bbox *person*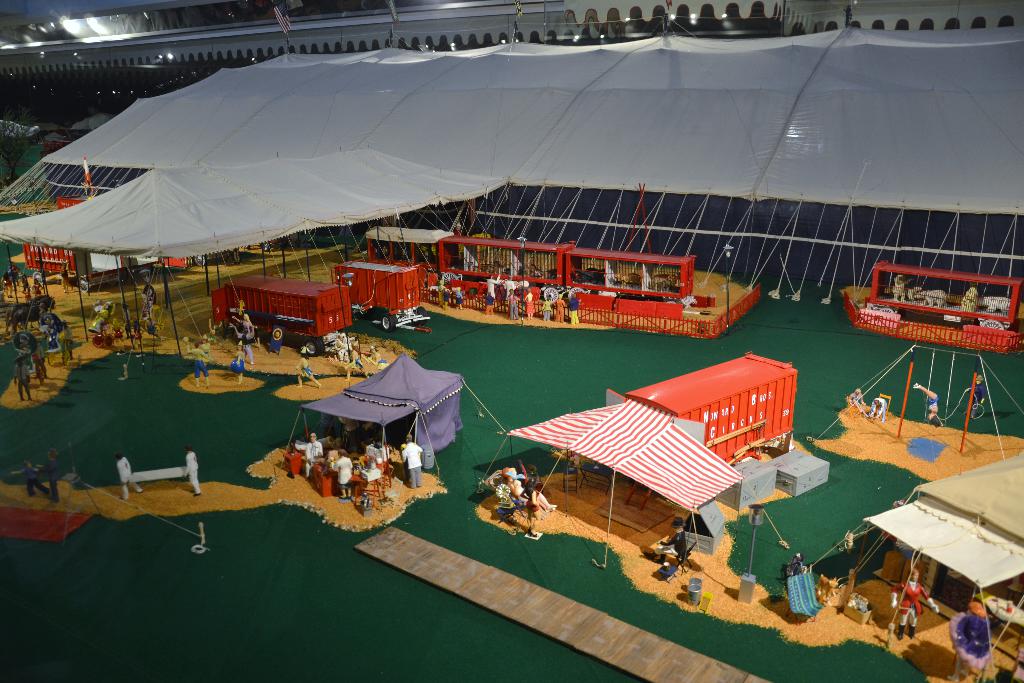
{"x1": 31, "y1": 276, "x2": 42, "y2": 297}
